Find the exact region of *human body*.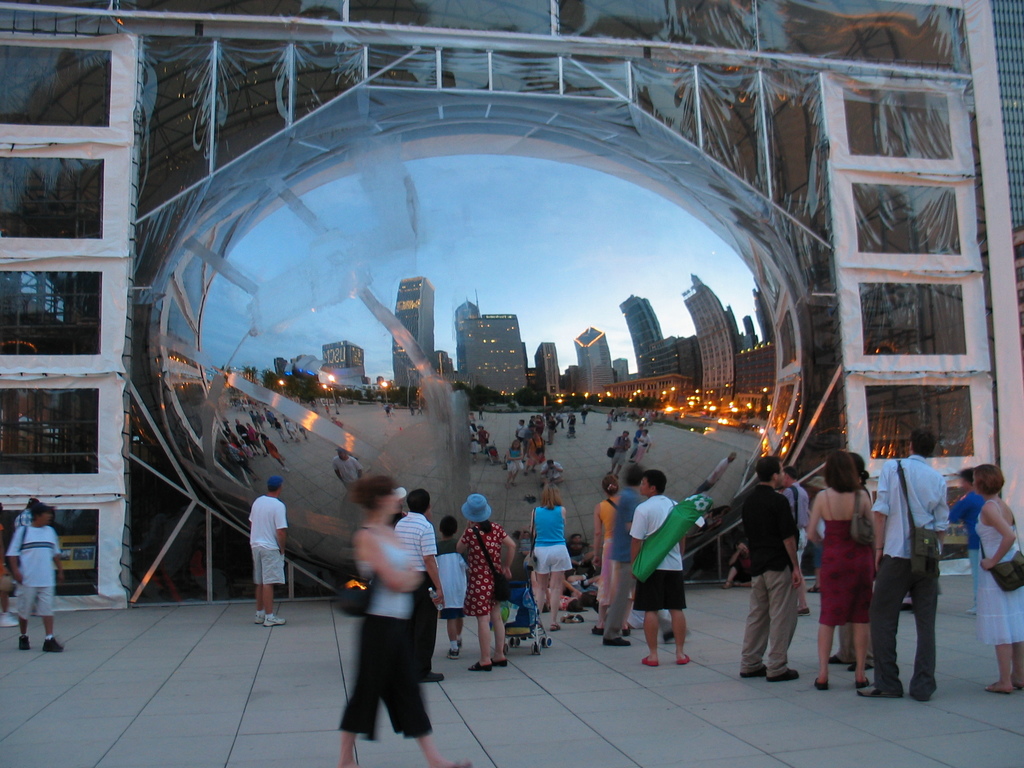
Exact region: 527/506/583/621.
